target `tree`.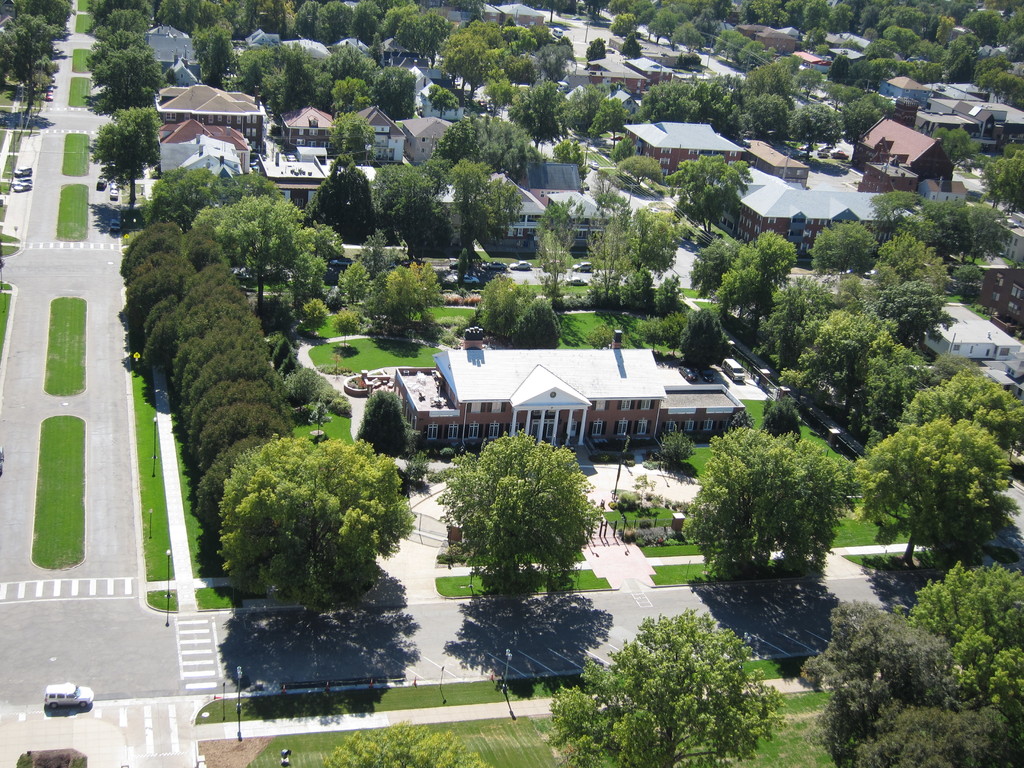
Target region: [x1=780, y1=66, x2=856, y2=140].
